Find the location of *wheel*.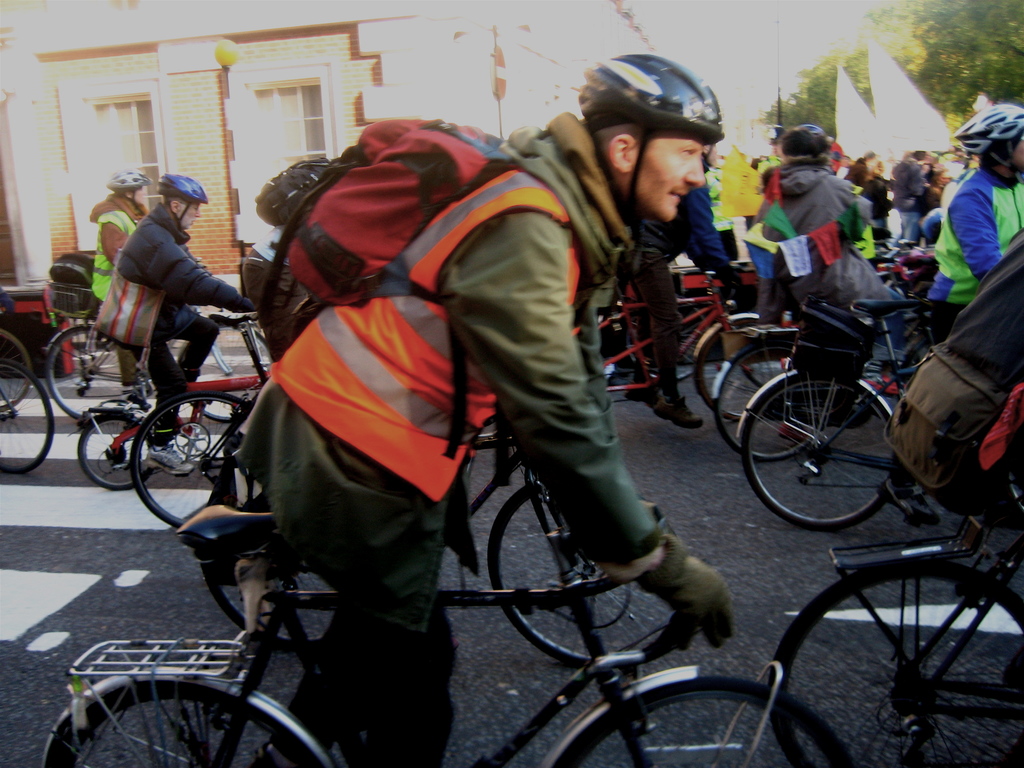
Location: x1=47 y1=329 x2=138 y2=415.
